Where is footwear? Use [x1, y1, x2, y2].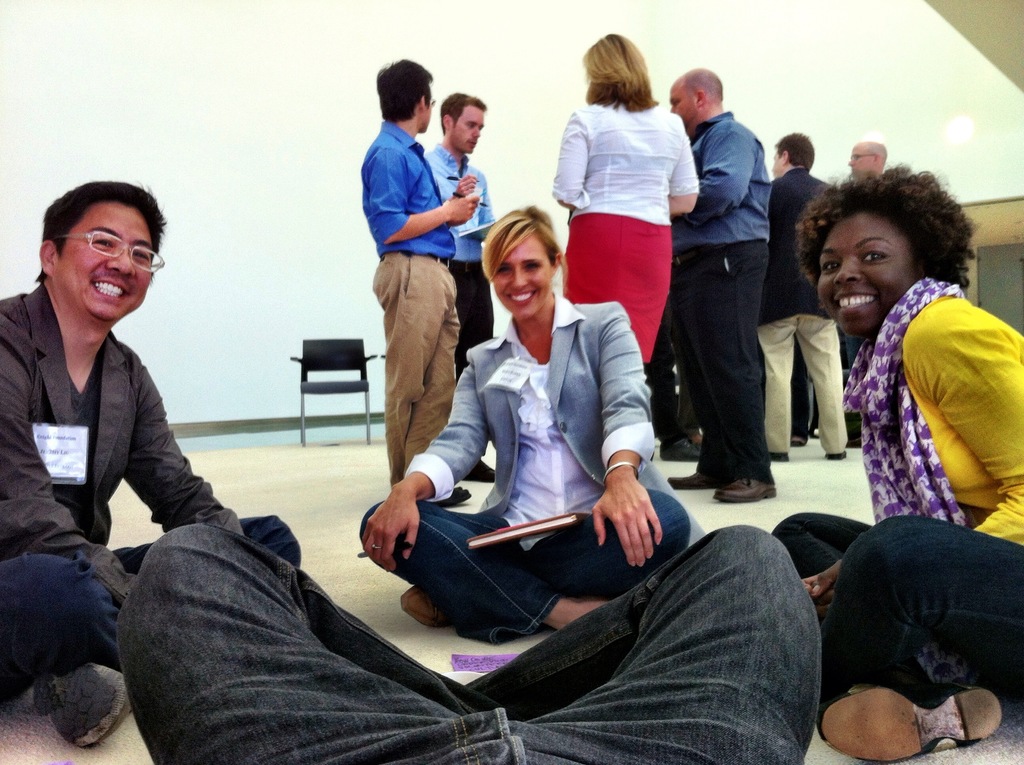
[468, 462, 500, 485].
